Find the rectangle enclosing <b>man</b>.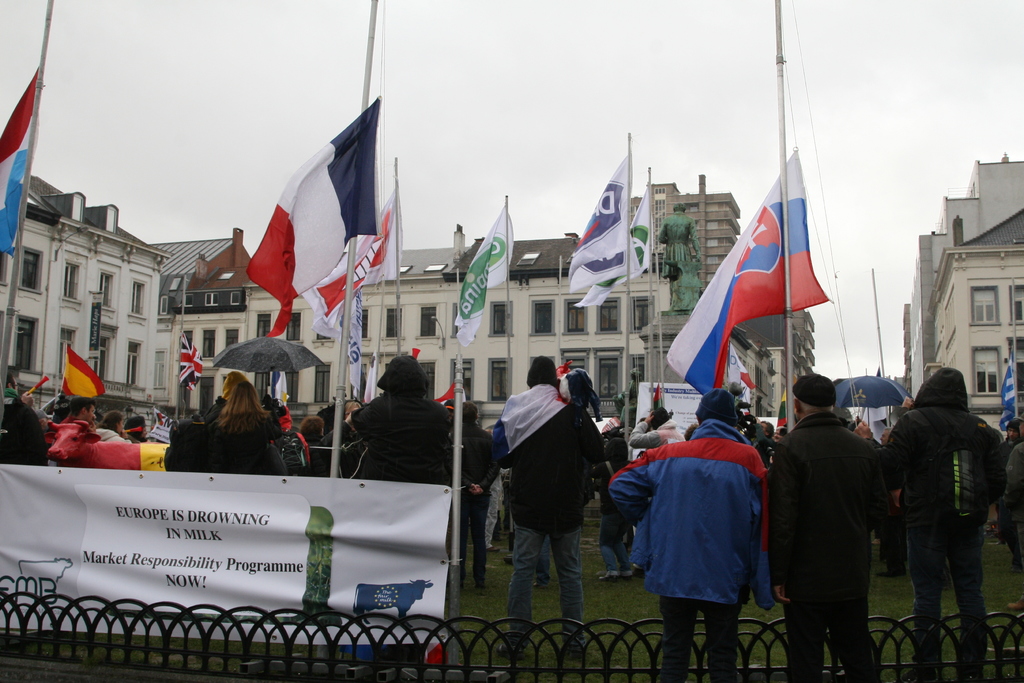
box(776, 370, 904, 673).
